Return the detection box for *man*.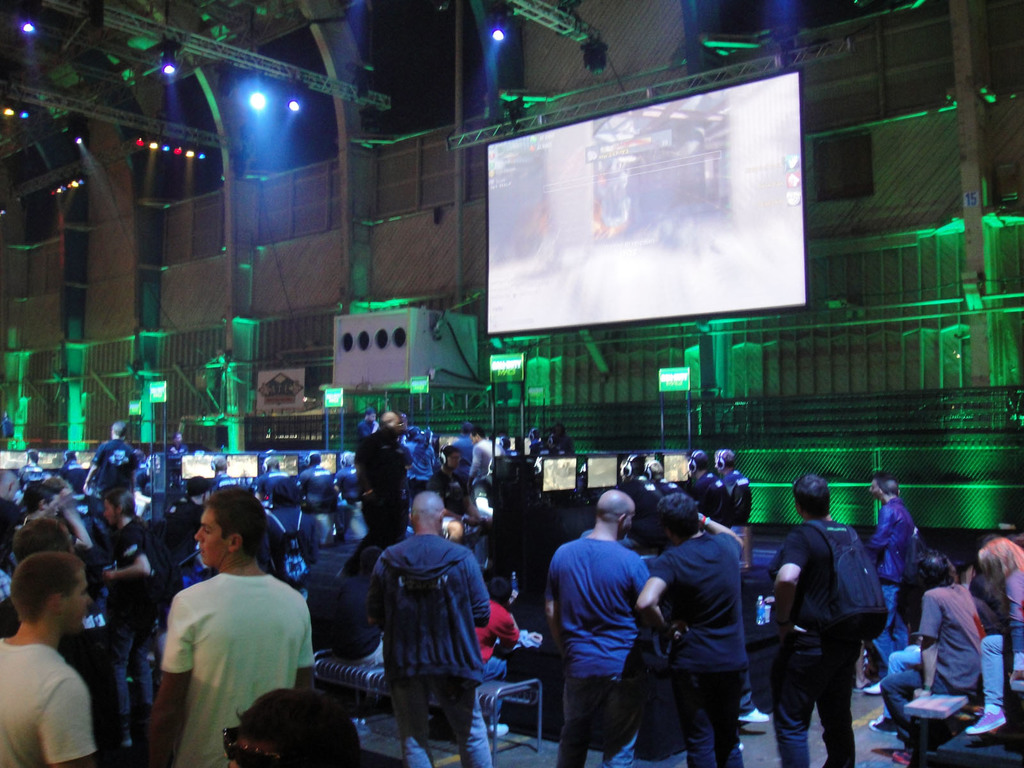
<bbox>335, 449, 361, 541</bbox>.
